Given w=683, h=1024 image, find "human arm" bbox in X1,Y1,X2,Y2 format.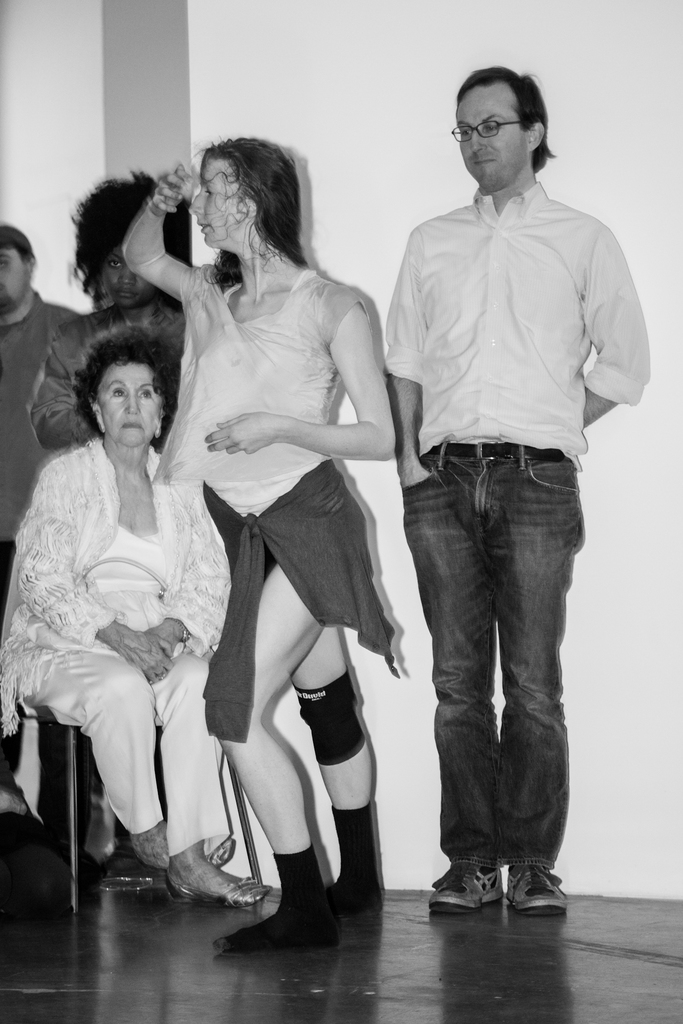
31,316,117,452.
